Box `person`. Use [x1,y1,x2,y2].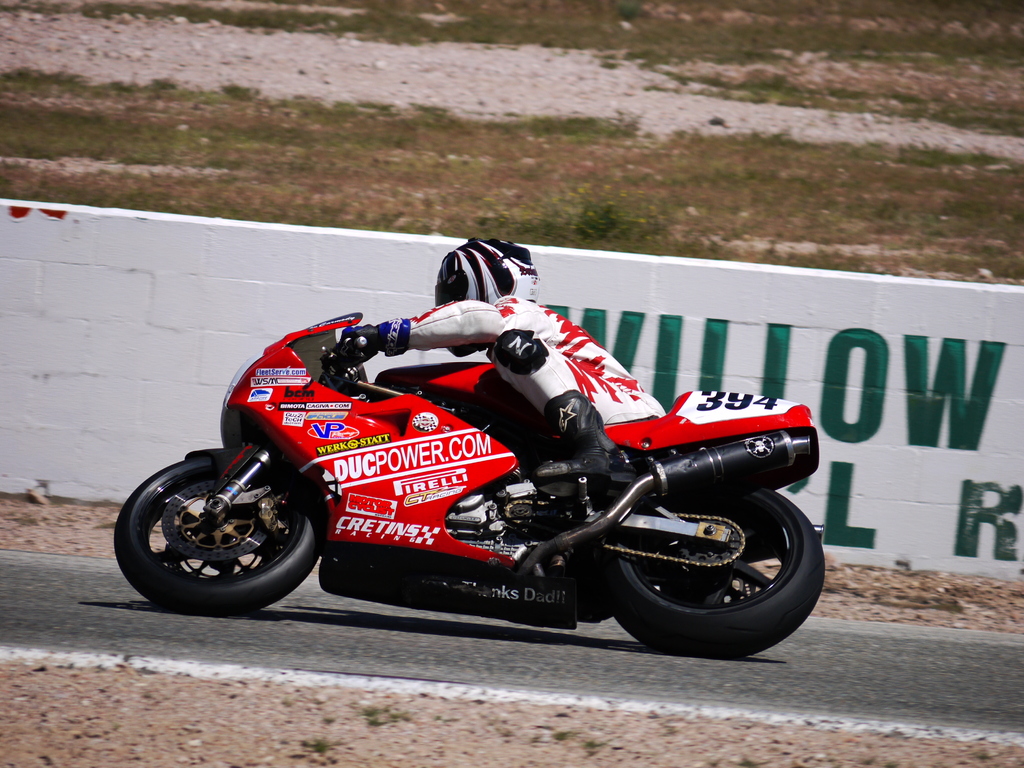
[320,239,666,497].
